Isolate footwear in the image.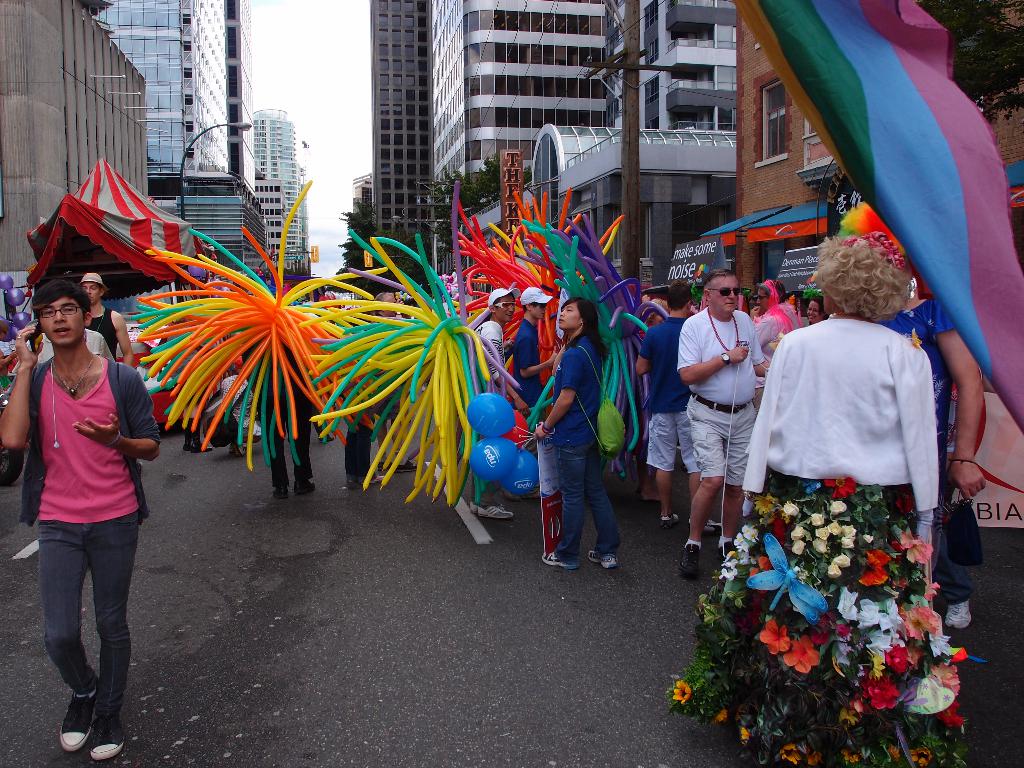
Isolated region: 660, 513, 678, 529.
